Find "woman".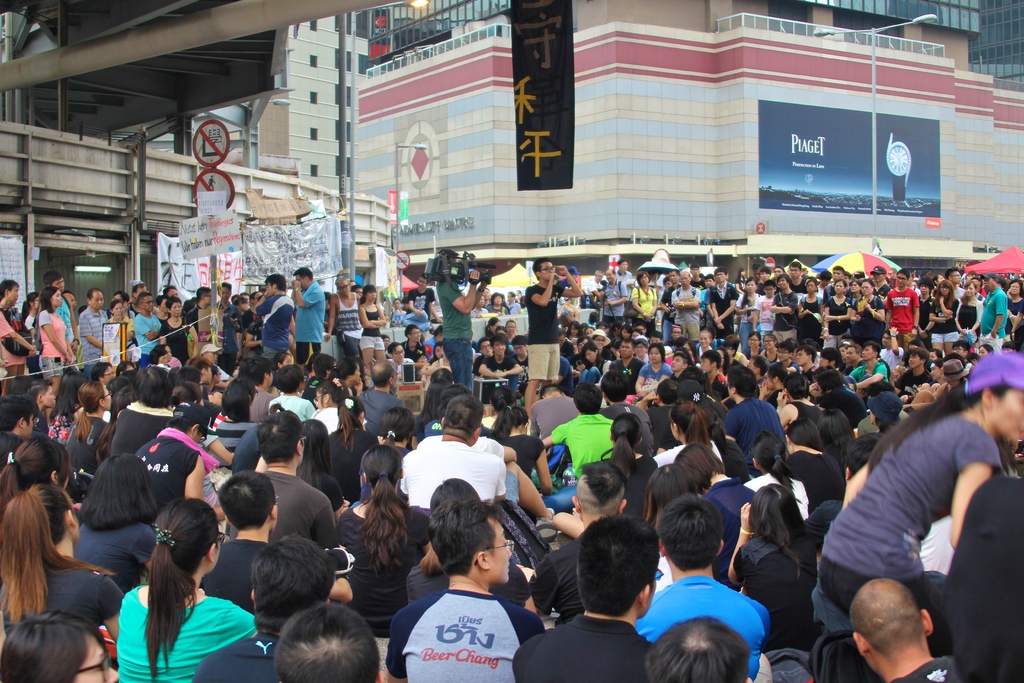
45,372,90,445.
